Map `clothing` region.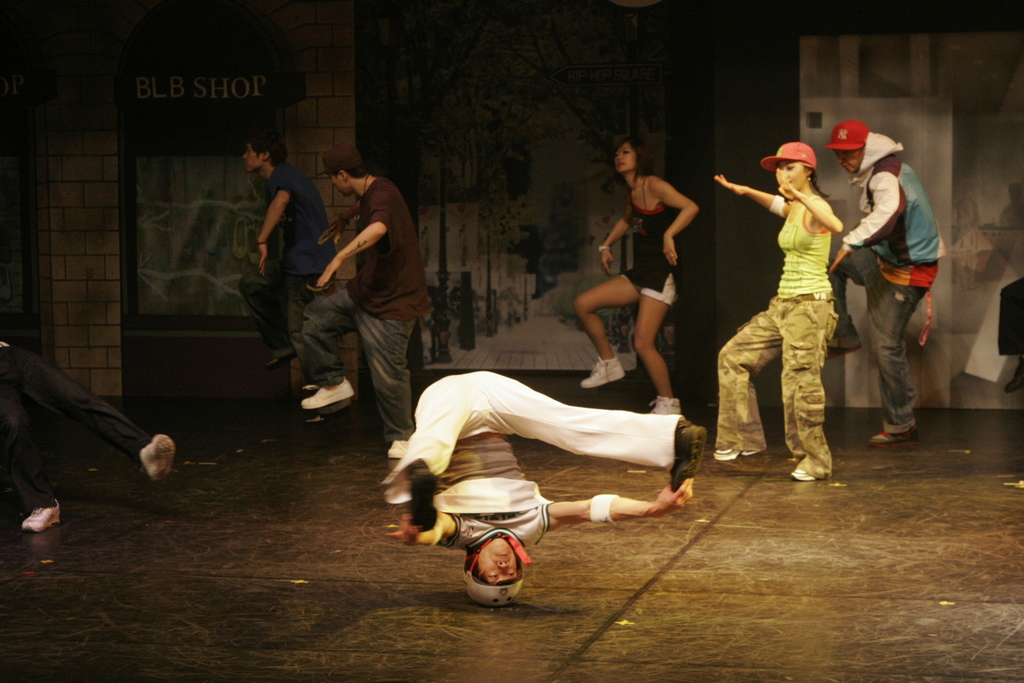
Mapped to x1=295 y1=176 x2=435 y2=437.
